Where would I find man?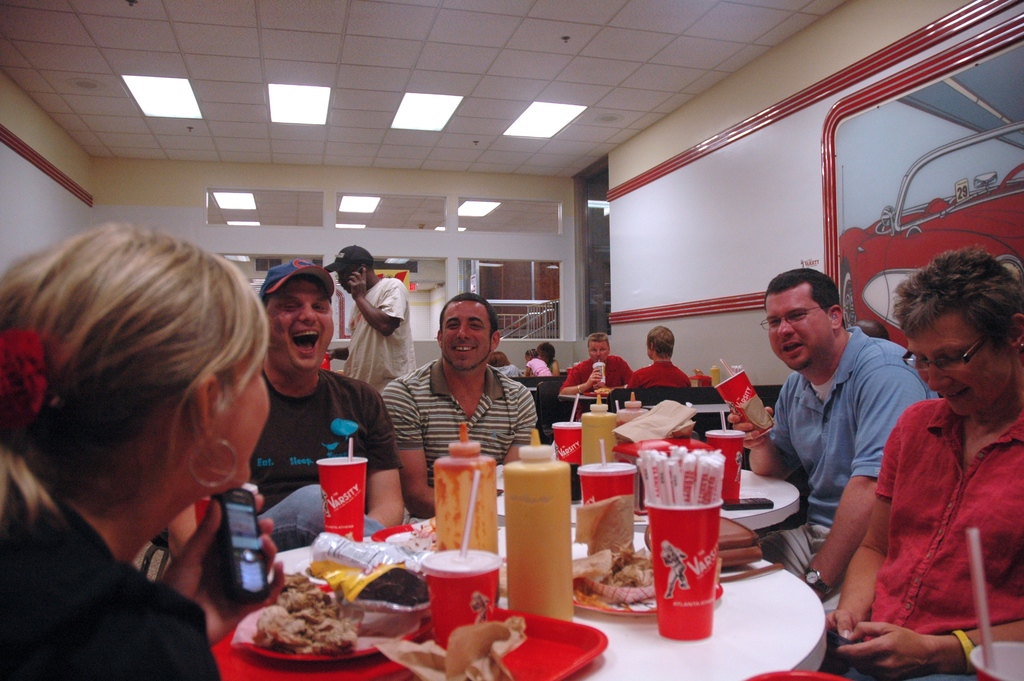
At [319,246,414,409].
